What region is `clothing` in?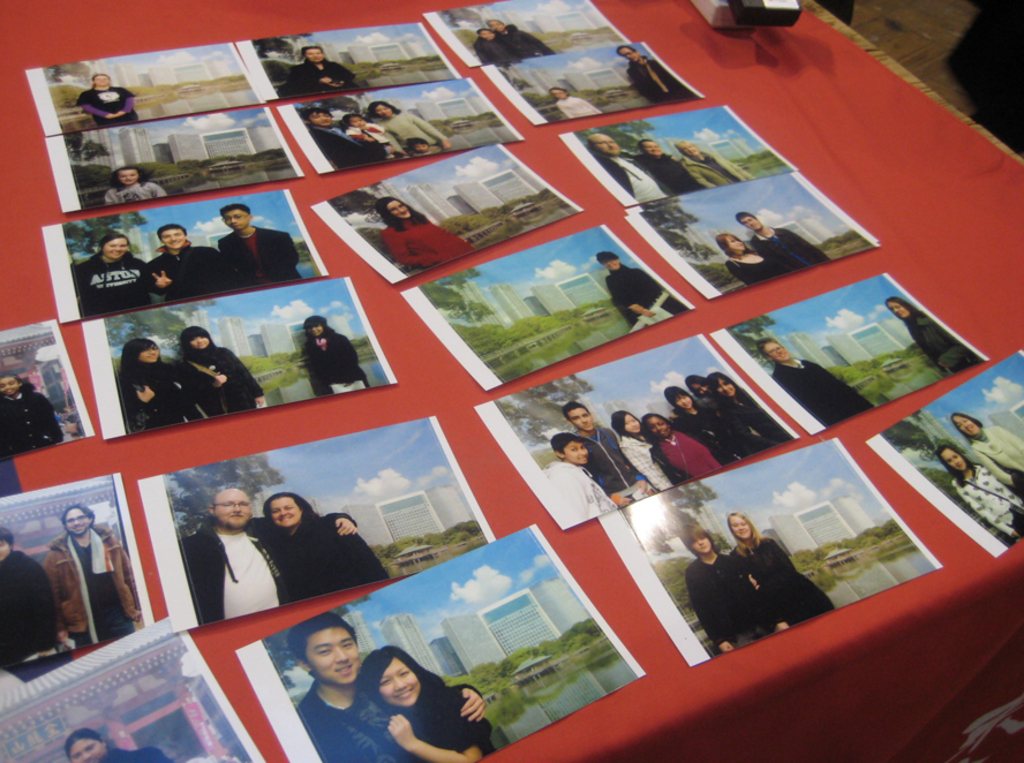
{"x1": 623, "y1": 54, "x2": 697, "y2": 106}.
